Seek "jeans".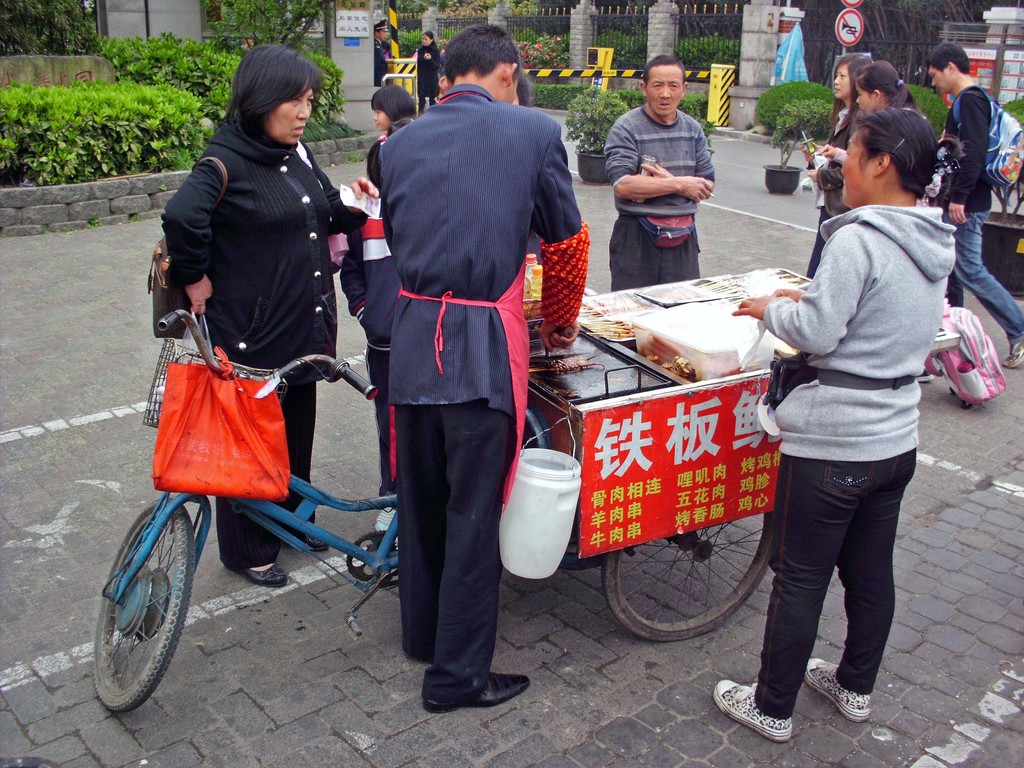
<bbox>756, 442, 913, 711</bbox>.
